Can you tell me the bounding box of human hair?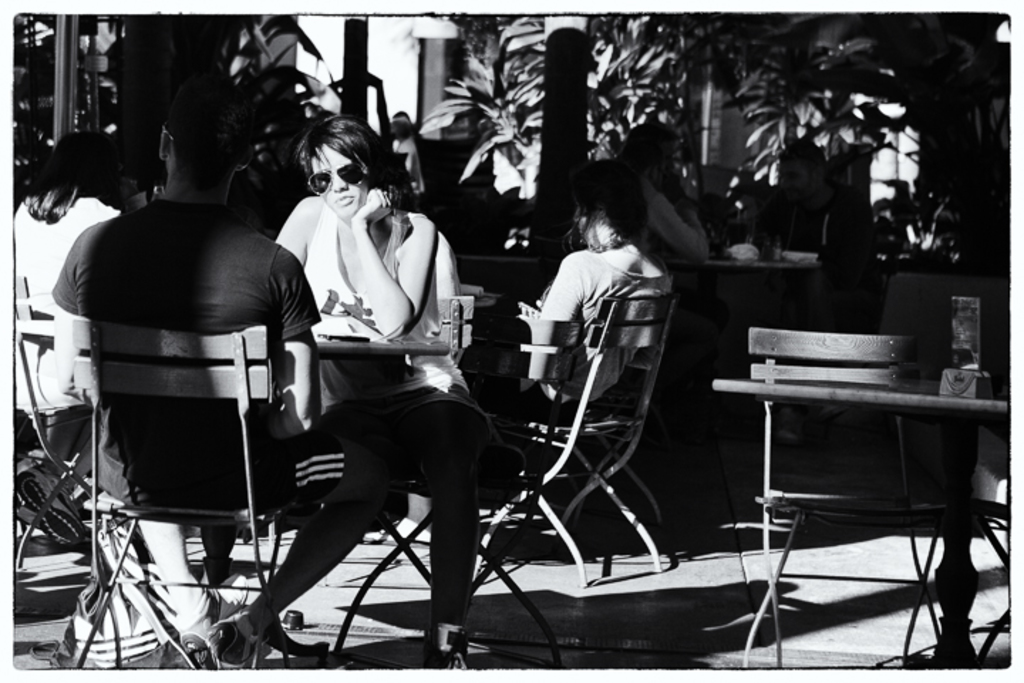
294:107:418:206.
